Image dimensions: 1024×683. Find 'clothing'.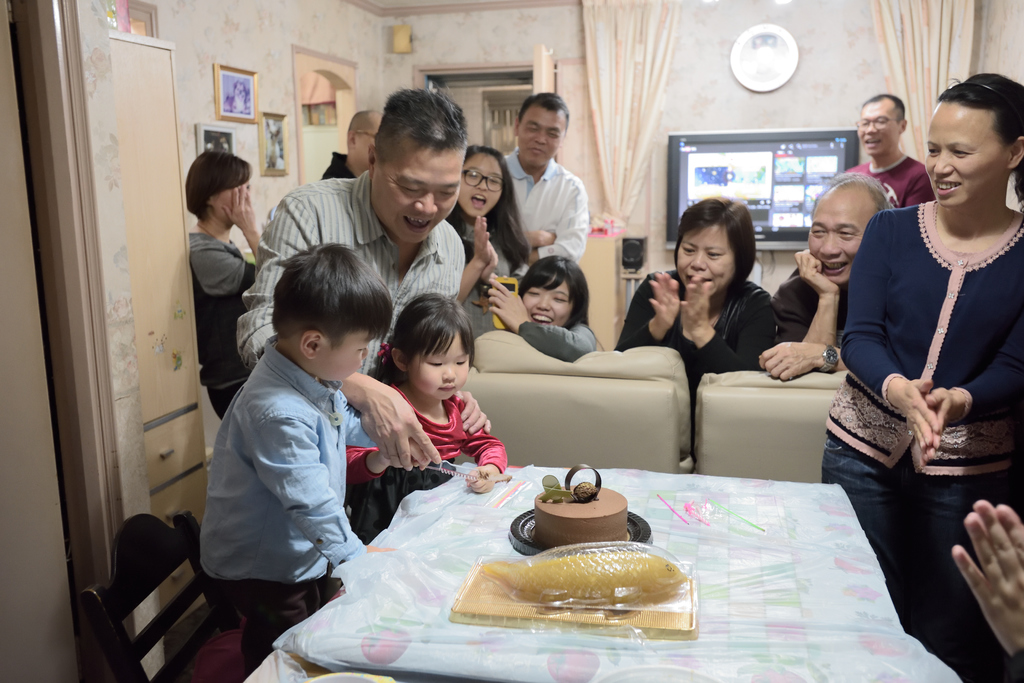
[left=838, top=145, right=936, bottom=201].
